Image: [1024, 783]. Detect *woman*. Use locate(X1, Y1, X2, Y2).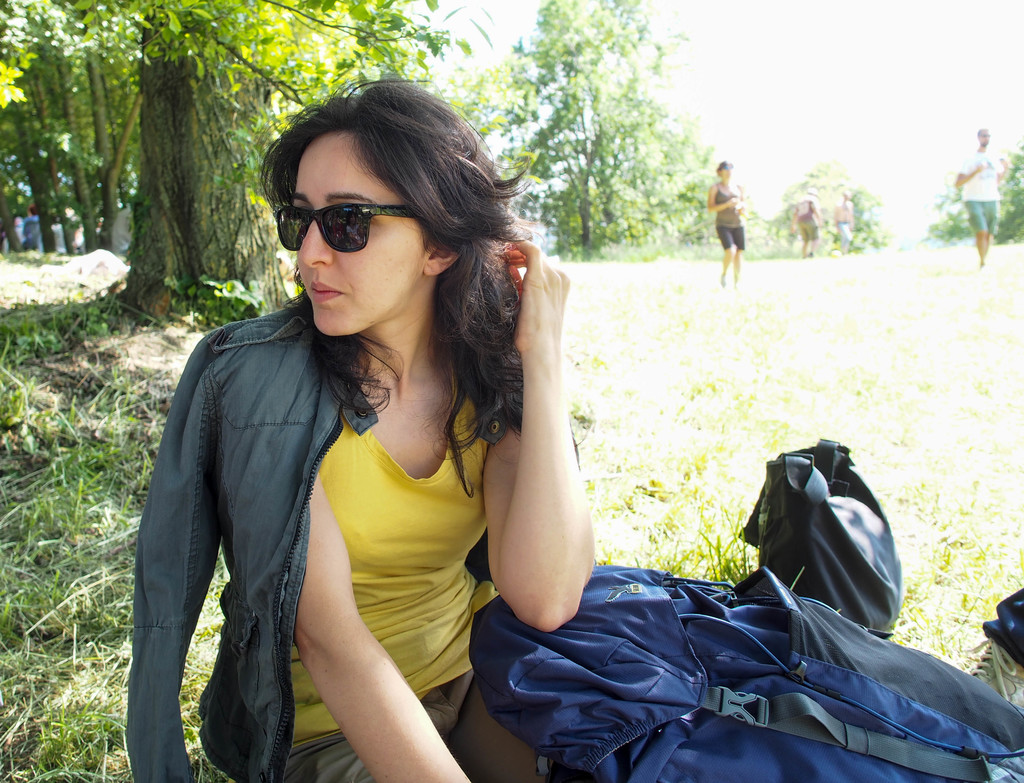
locate(707, 162, 744, 291).
